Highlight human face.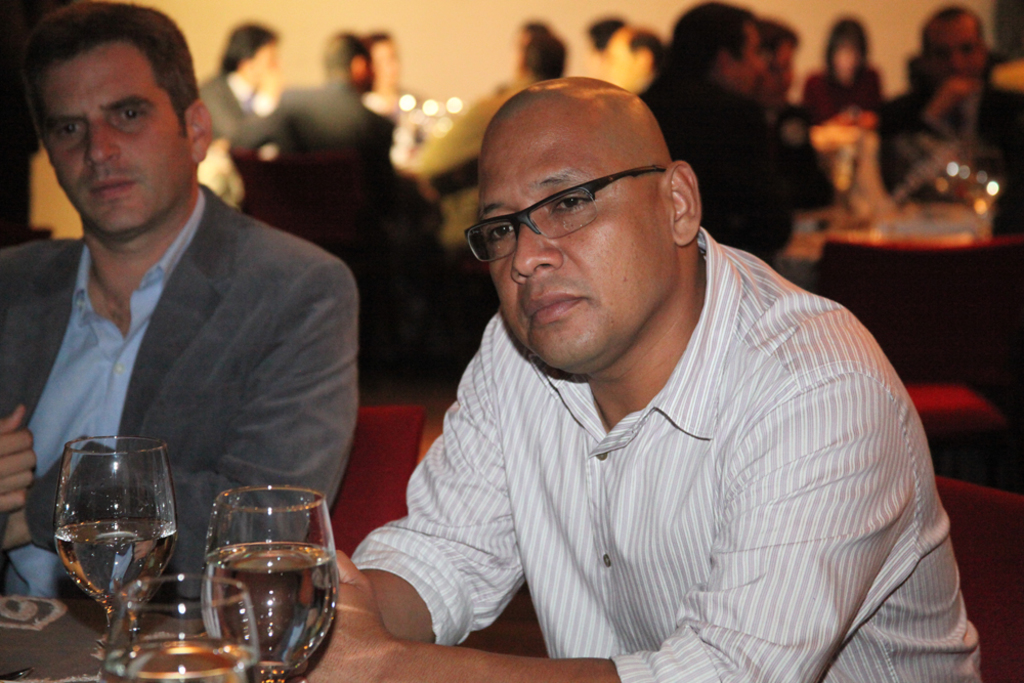
Highlighted region: l=926, t=12, r=983, b=86.
